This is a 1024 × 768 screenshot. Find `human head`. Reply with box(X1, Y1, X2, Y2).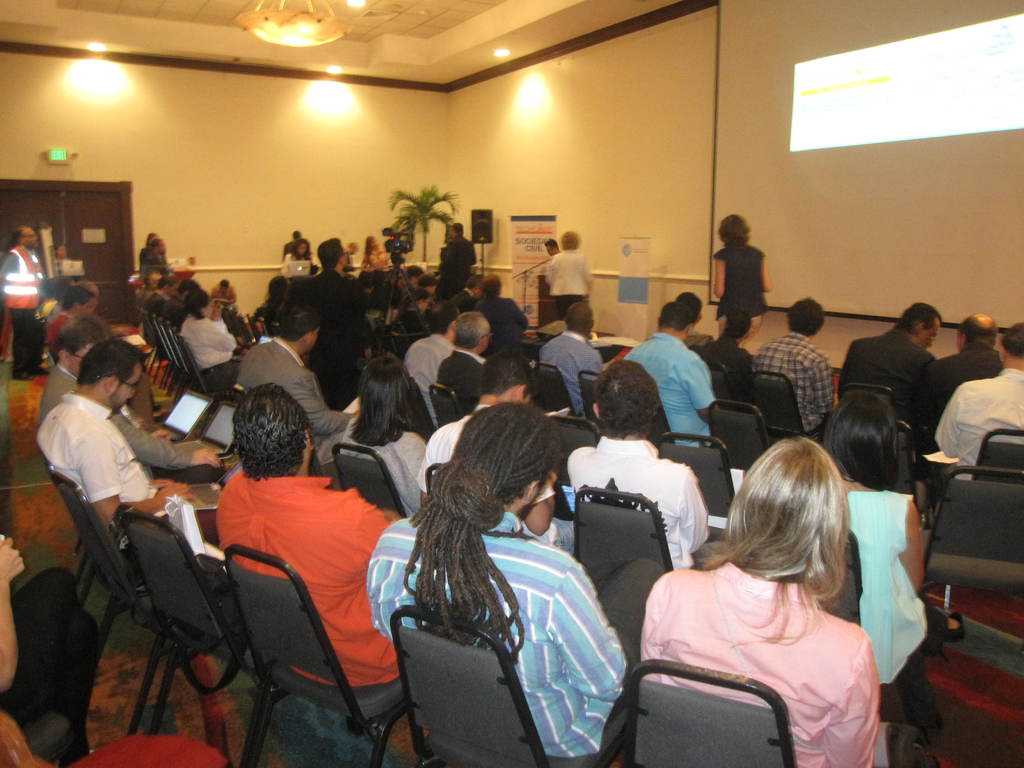
box(481, 274, 500, 296).
